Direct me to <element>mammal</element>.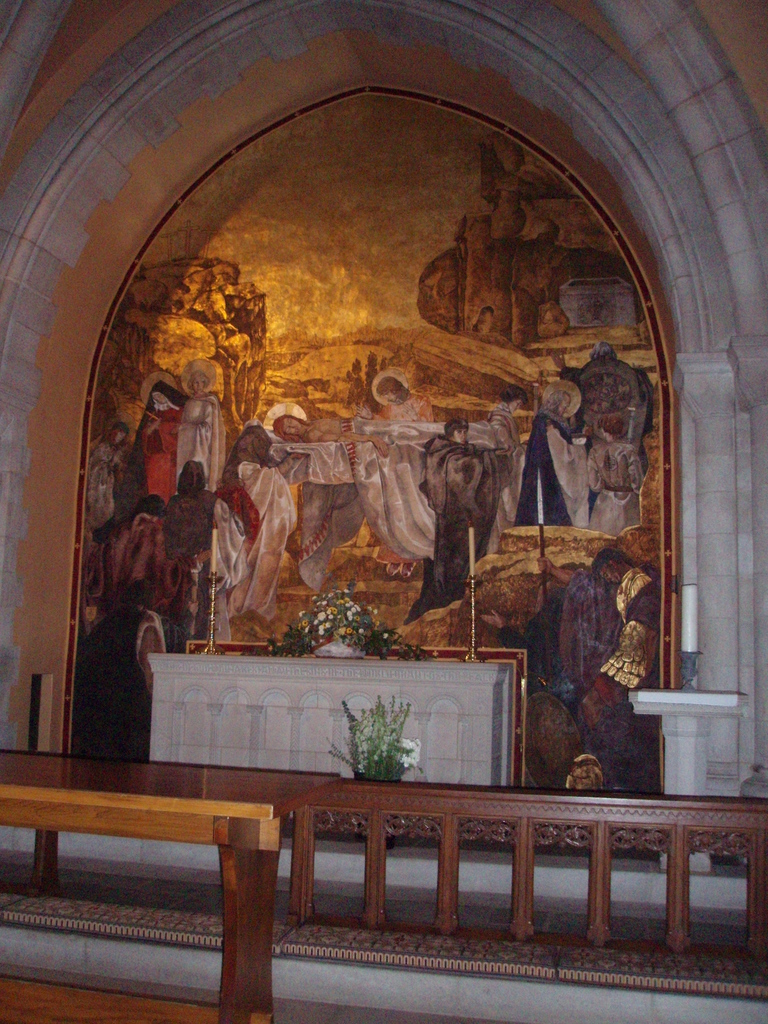
Direction: Rect(350, 360, 431, 580).
